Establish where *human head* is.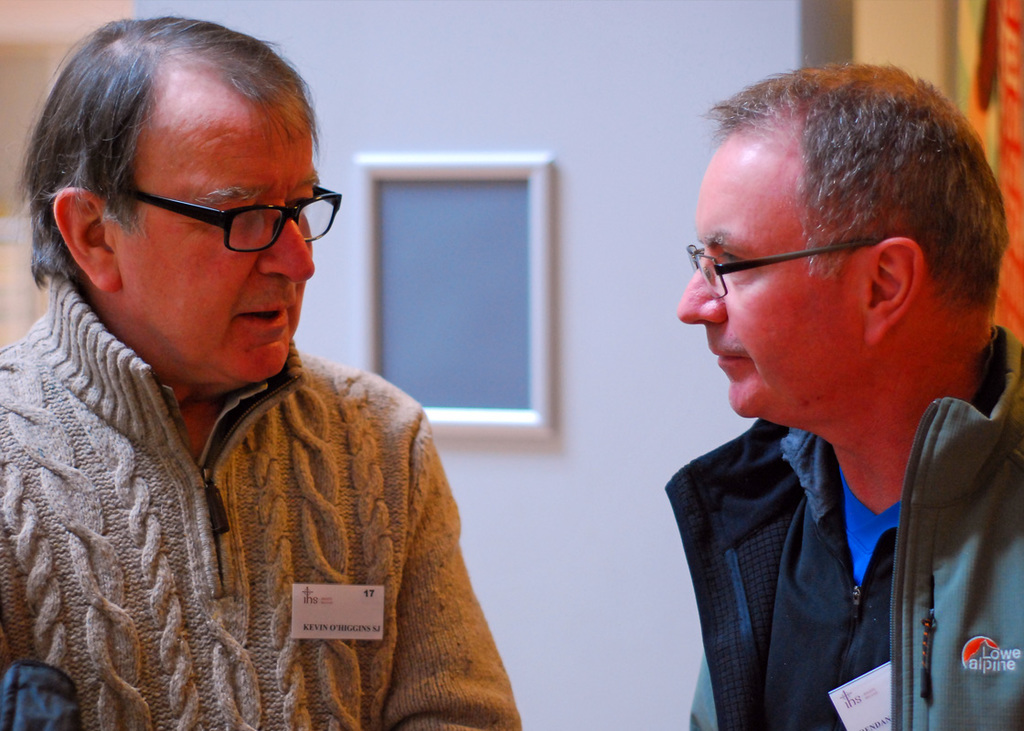
Established at crop(22, 14, 319, 394).
